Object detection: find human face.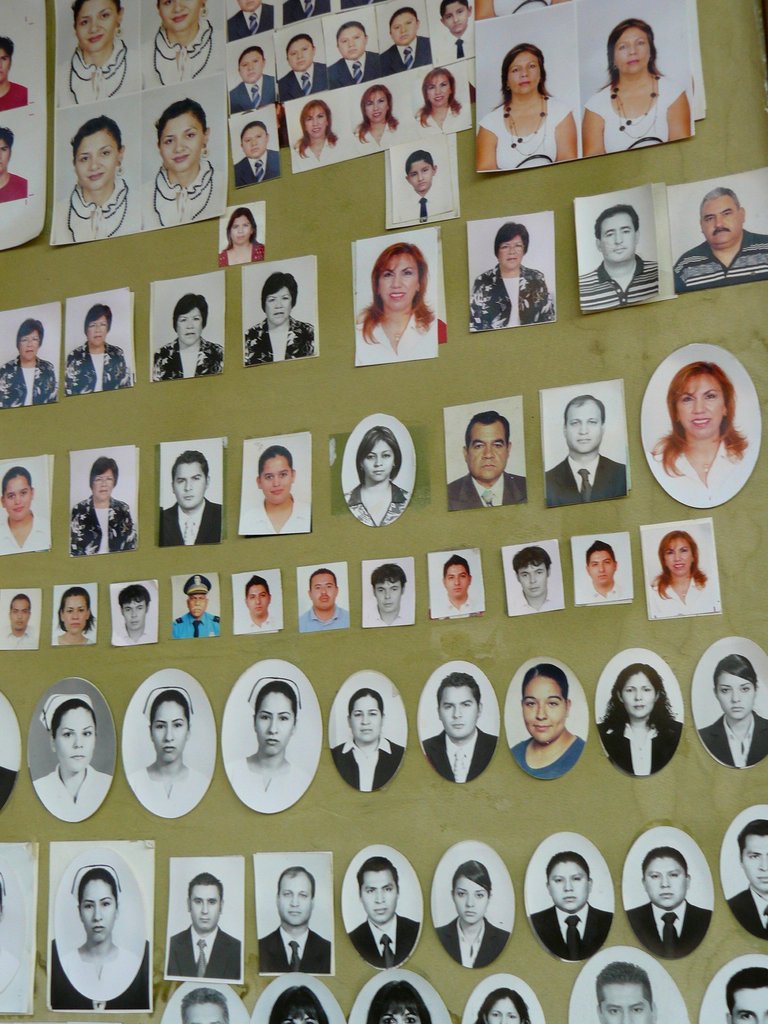
488,998,523,1023.
